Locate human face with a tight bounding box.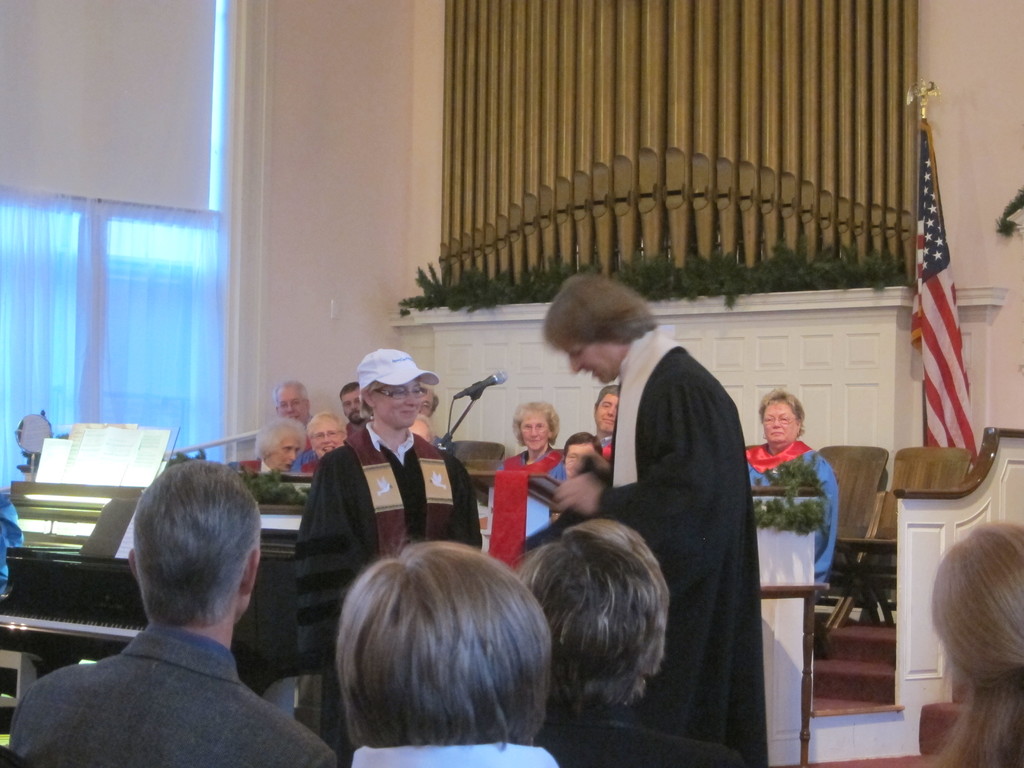
crop(337, 388, 361, 420).
